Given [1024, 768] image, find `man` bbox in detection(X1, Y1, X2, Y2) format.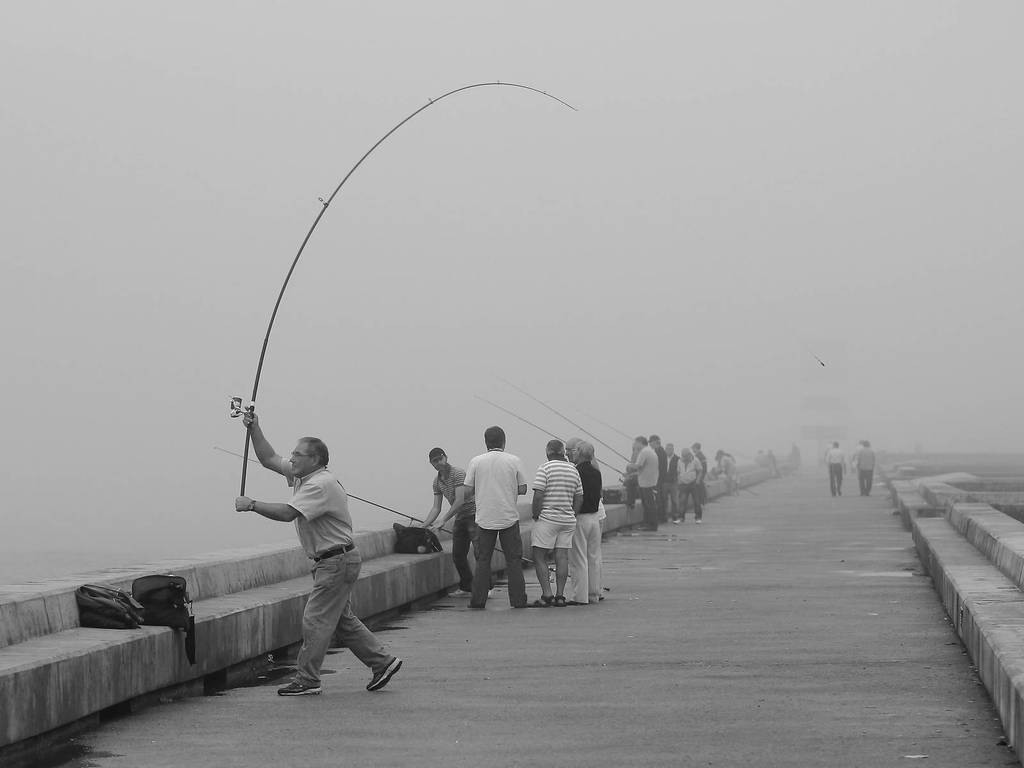
detection(233, 415, 397, 710).
